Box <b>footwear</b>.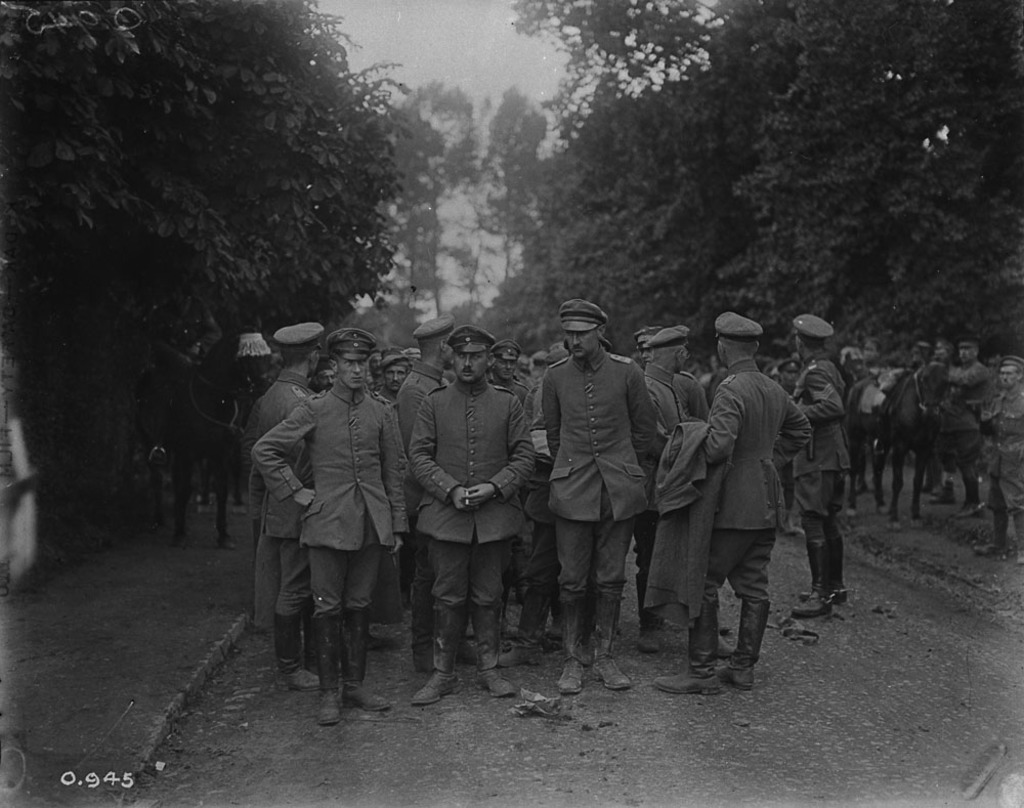
(413,603,464,704).
